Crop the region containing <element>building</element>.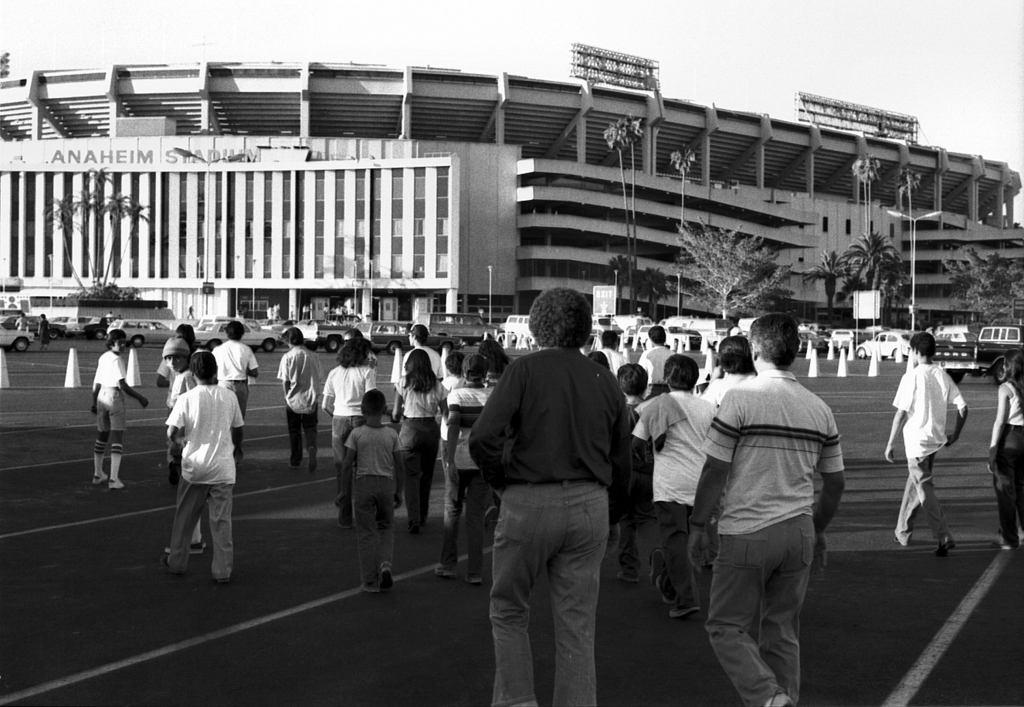
Crop region: l=0, t=70, r=997, b=372.
